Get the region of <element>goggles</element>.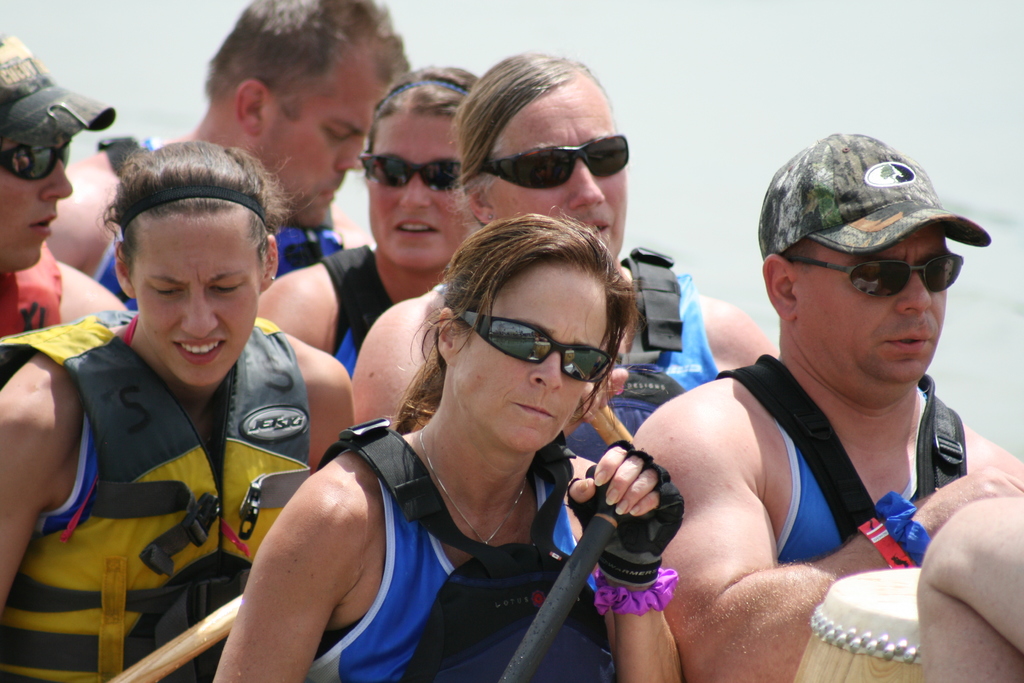
{"left": 362, "top": 154, "right": 476, "bottom": 206}.
